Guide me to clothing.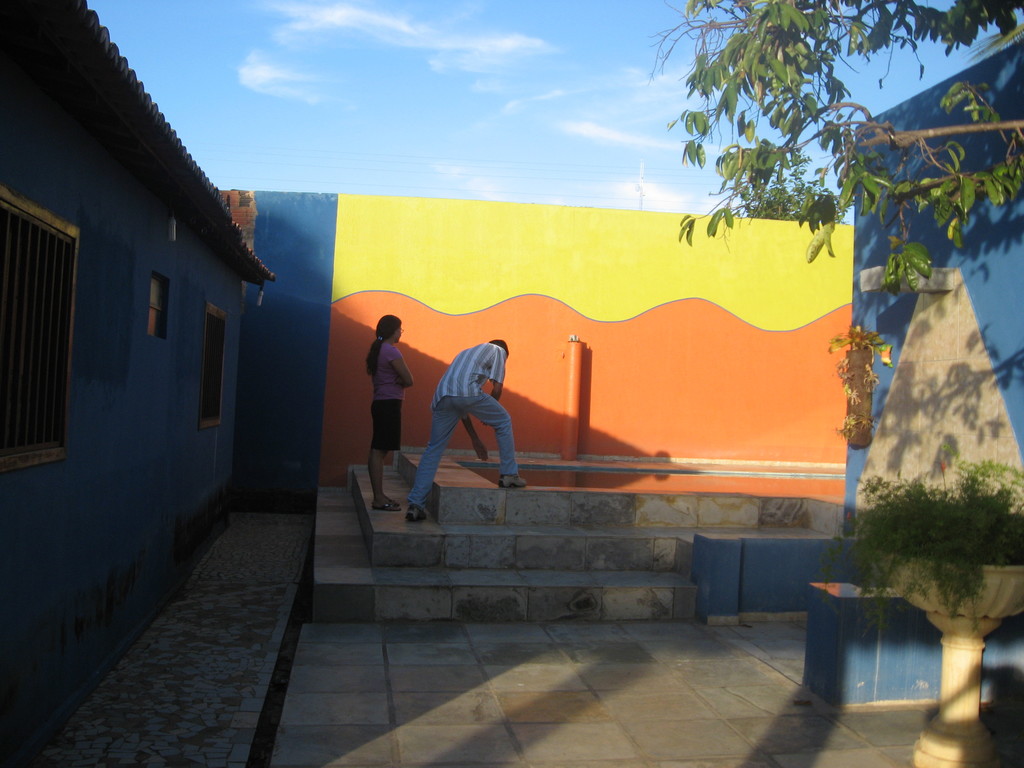
Guidance: {"x1": 394, "y1": 332, "x2": 521, "y2": 505}.
